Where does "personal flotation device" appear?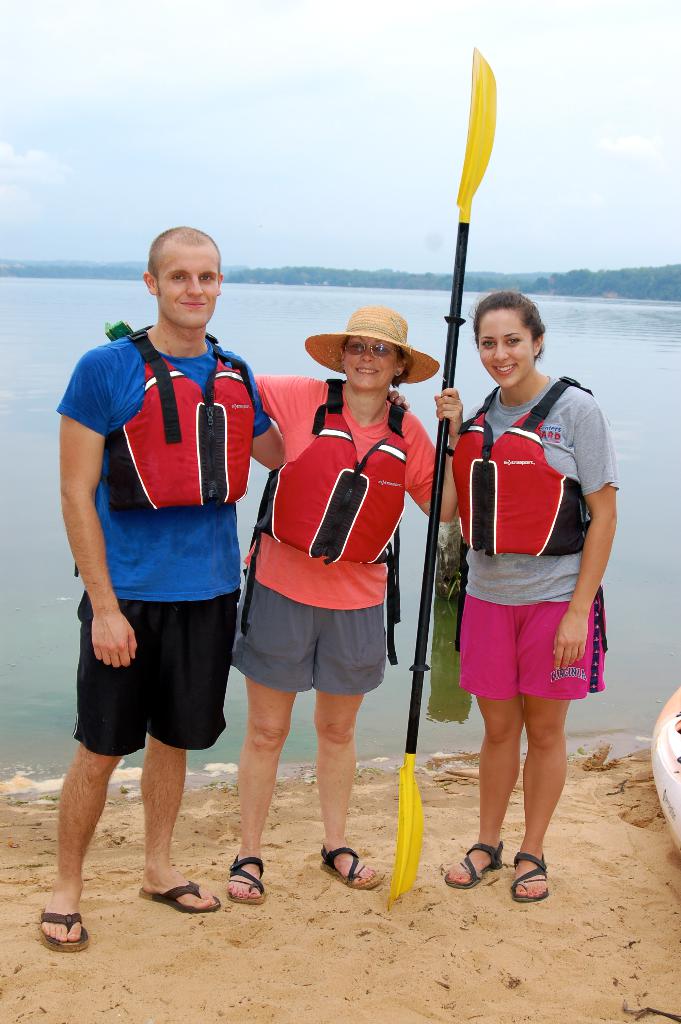
Appears at 247:370:408:579.
